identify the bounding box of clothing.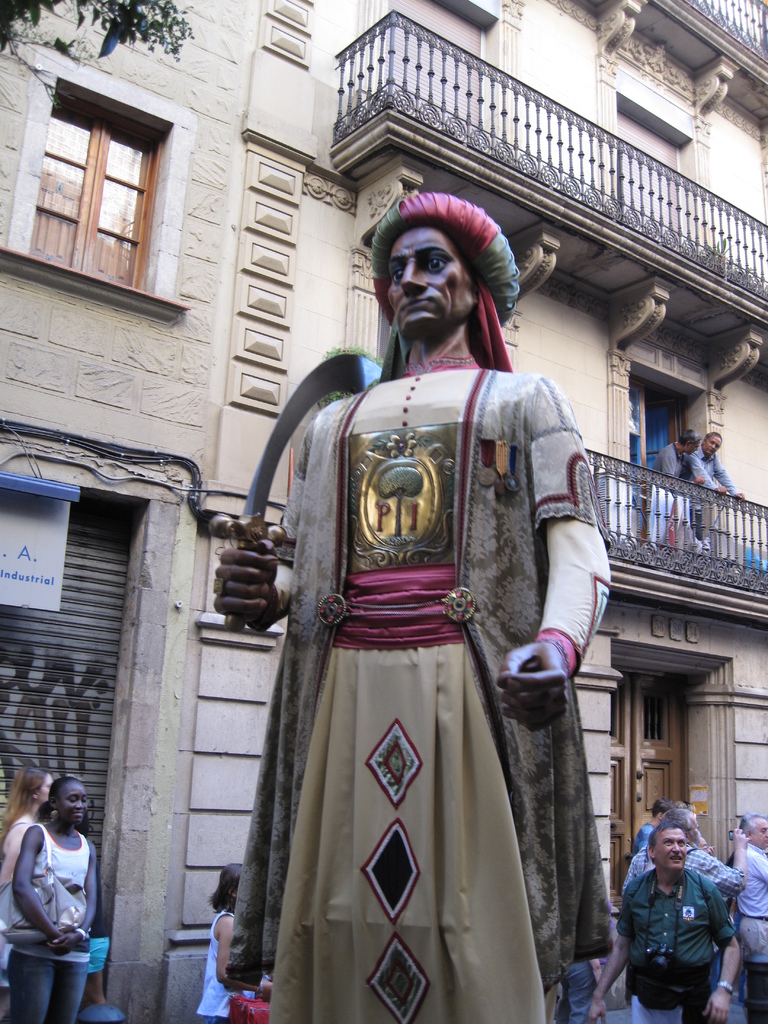
box=[0, 804, 48, 963].
